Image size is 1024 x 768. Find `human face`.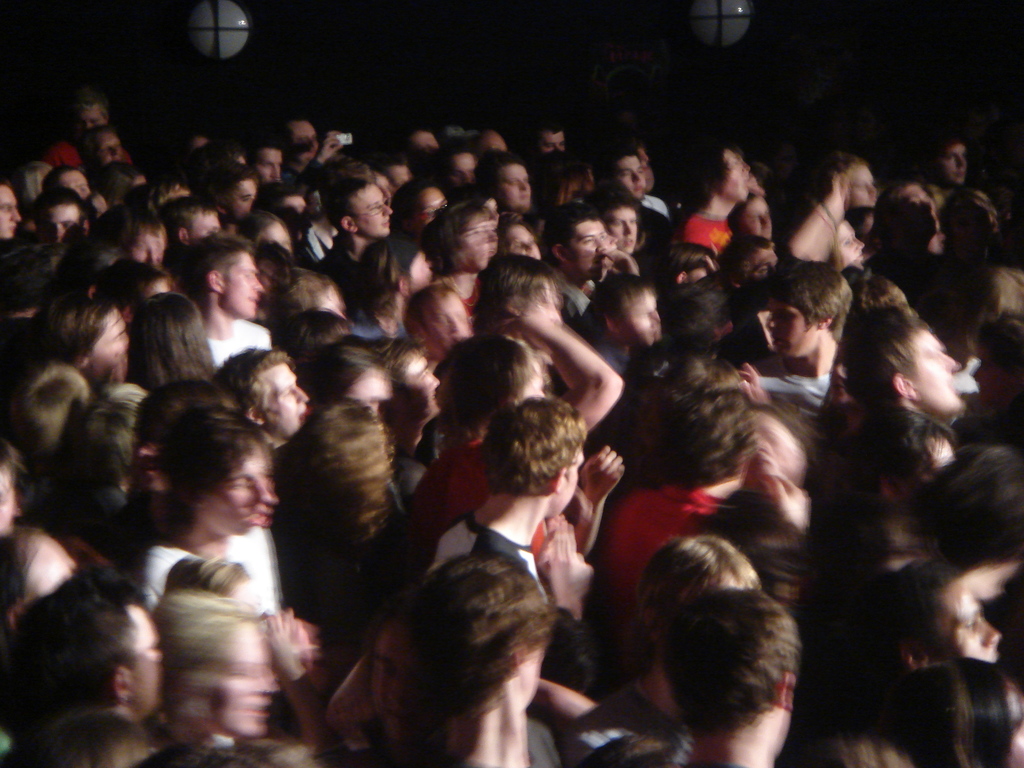
bbox=(618, 156, 649, 200).
